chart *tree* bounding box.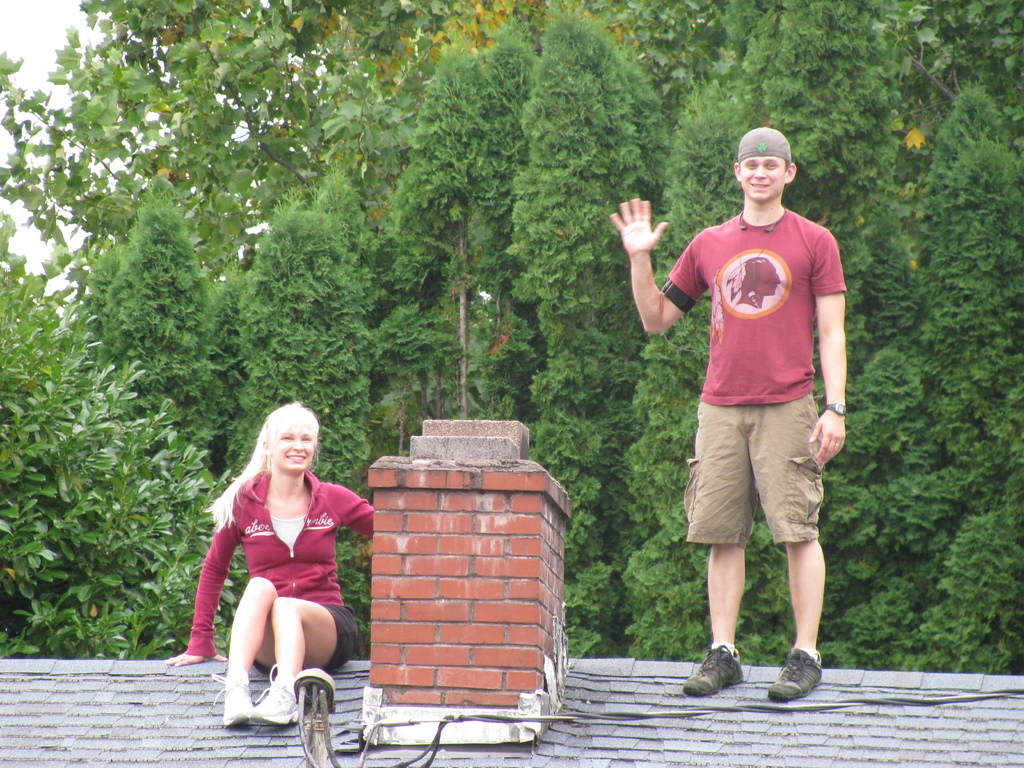
Charted: left=15, top=118, right=228, bottom=664.
